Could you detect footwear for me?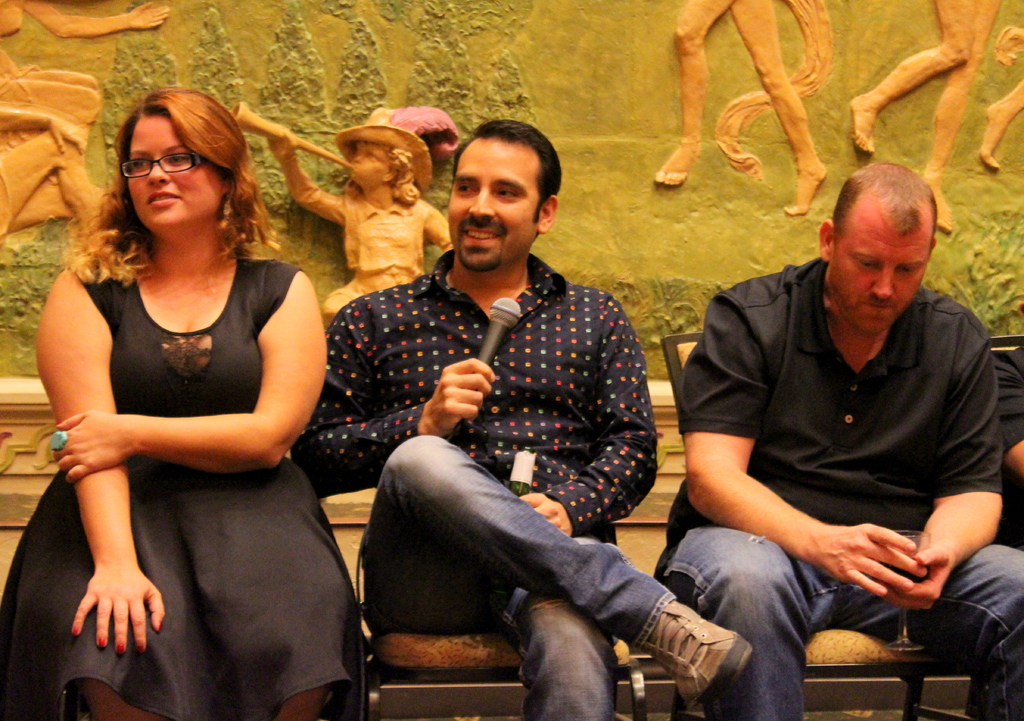
Detection result: box=[636, 608, 740, 702].
